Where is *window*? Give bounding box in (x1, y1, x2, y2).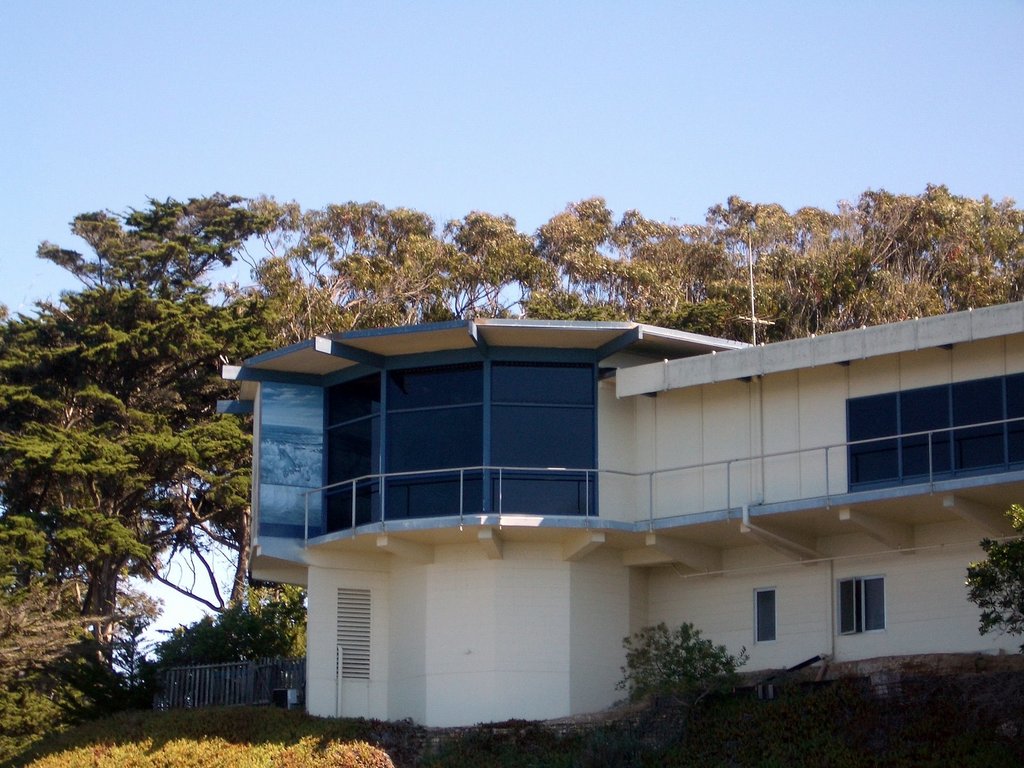
(842, 366, 1023, 495).
